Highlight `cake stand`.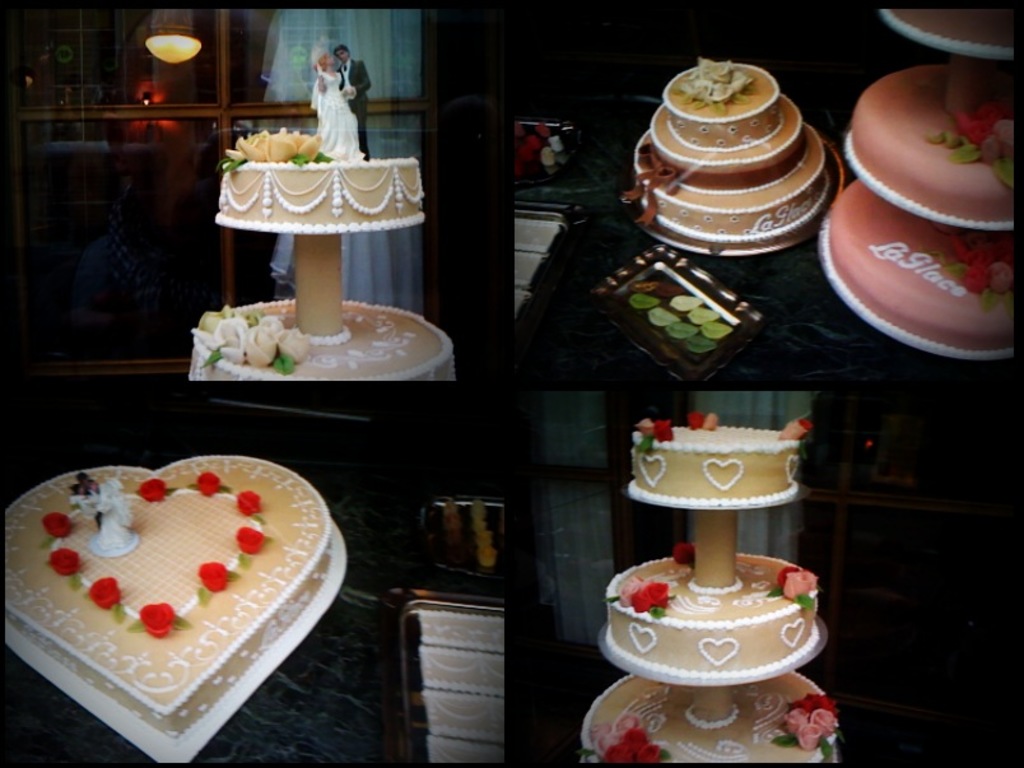
Highlighted region: 596, 498, 838, 767.
